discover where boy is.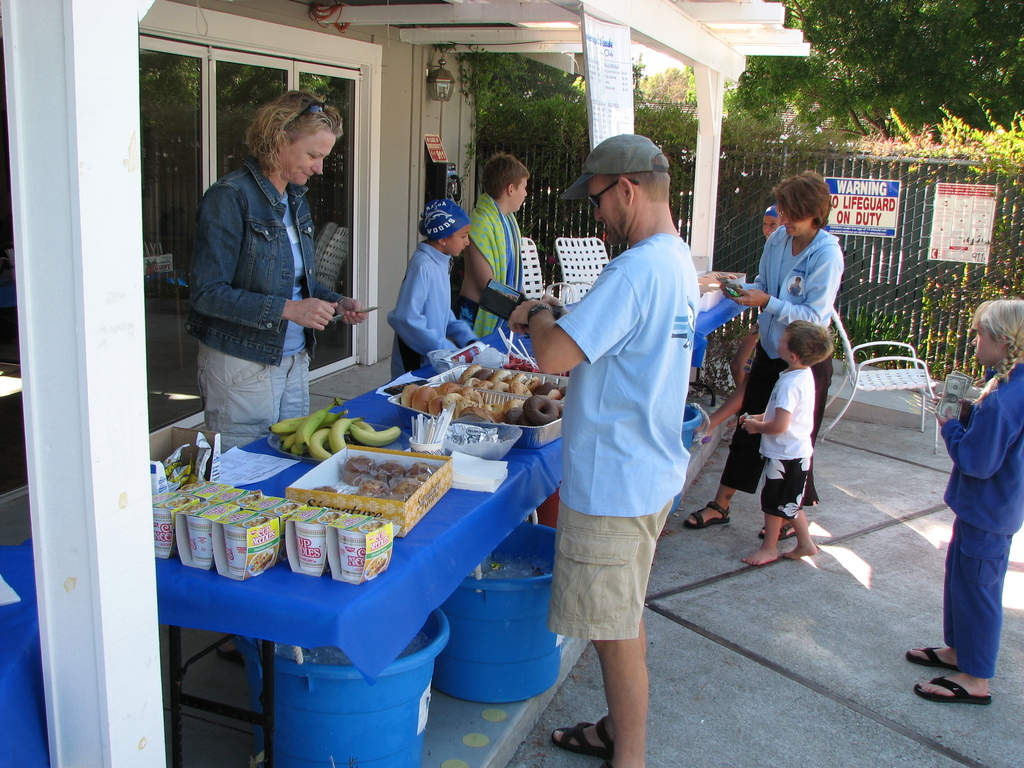
Discovered at <bbox>457, 150, 536, 340</bbox>.
